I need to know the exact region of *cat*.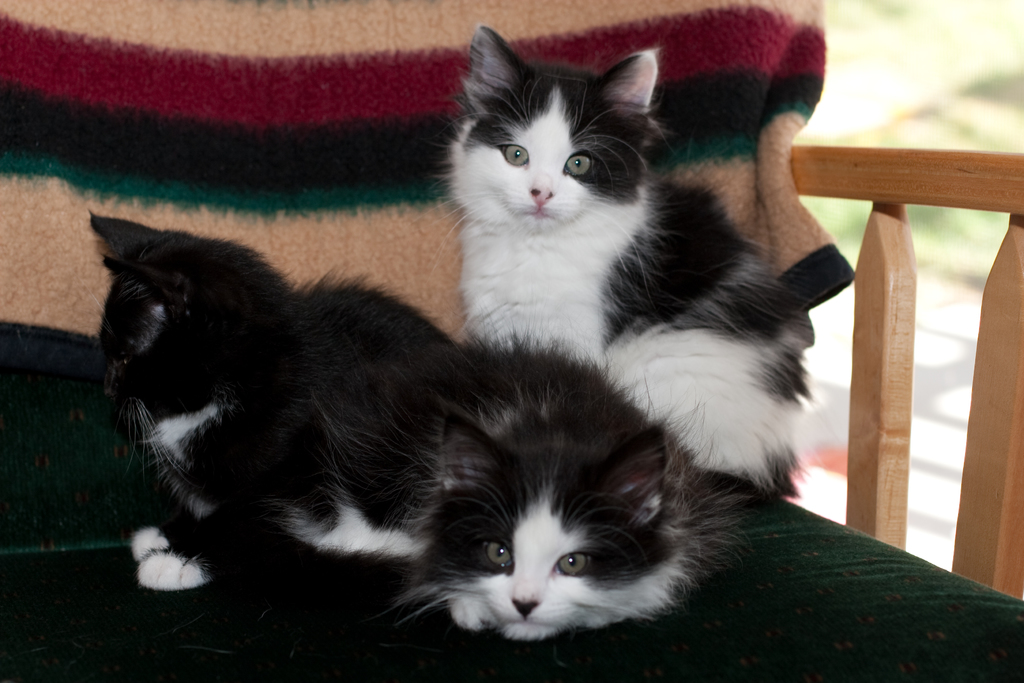
Region: 376,313,741,651.
